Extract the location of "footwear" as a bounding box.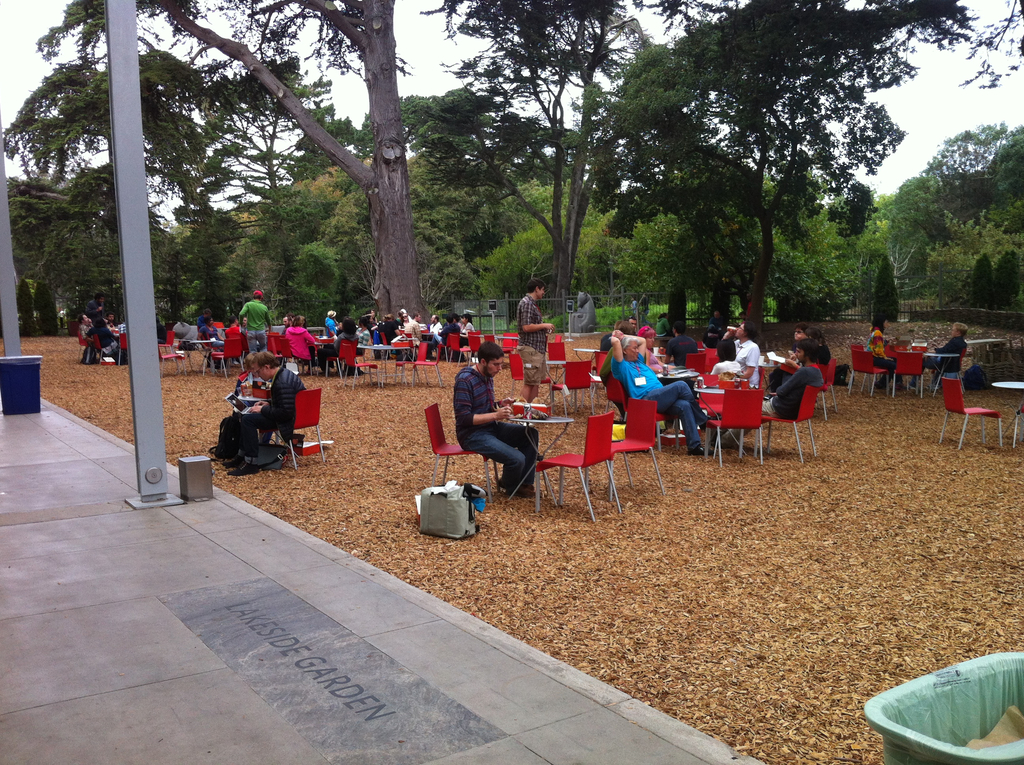
detection(692, 442, 713, 456).
